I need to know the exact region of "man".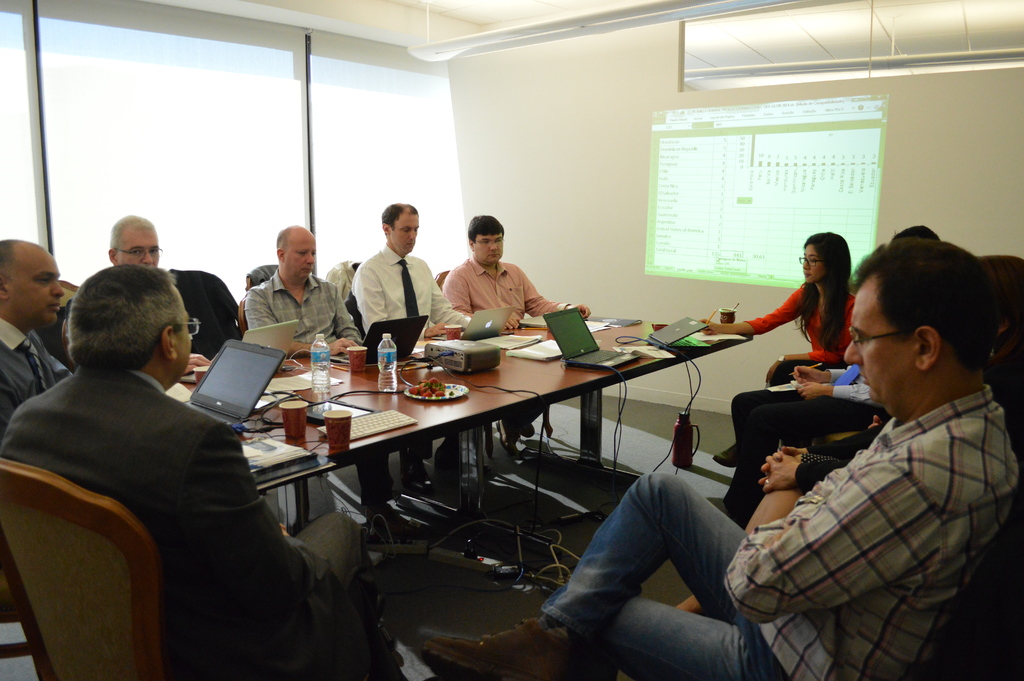
Region: 0:236:79:461.
